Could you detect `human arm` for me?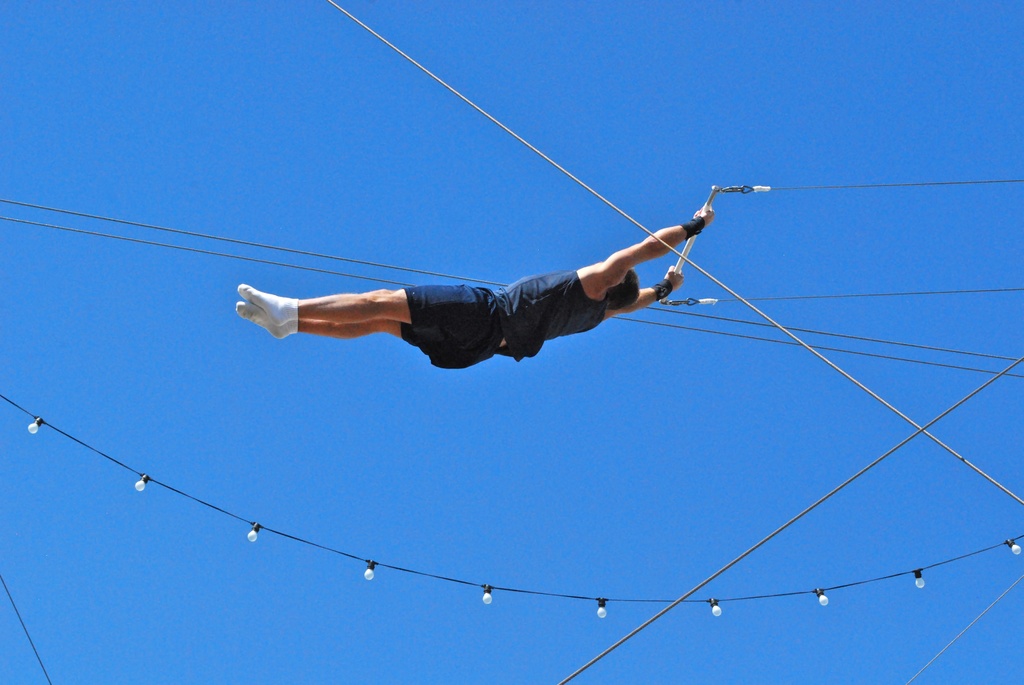
Detection result: 575 205 716 297.
